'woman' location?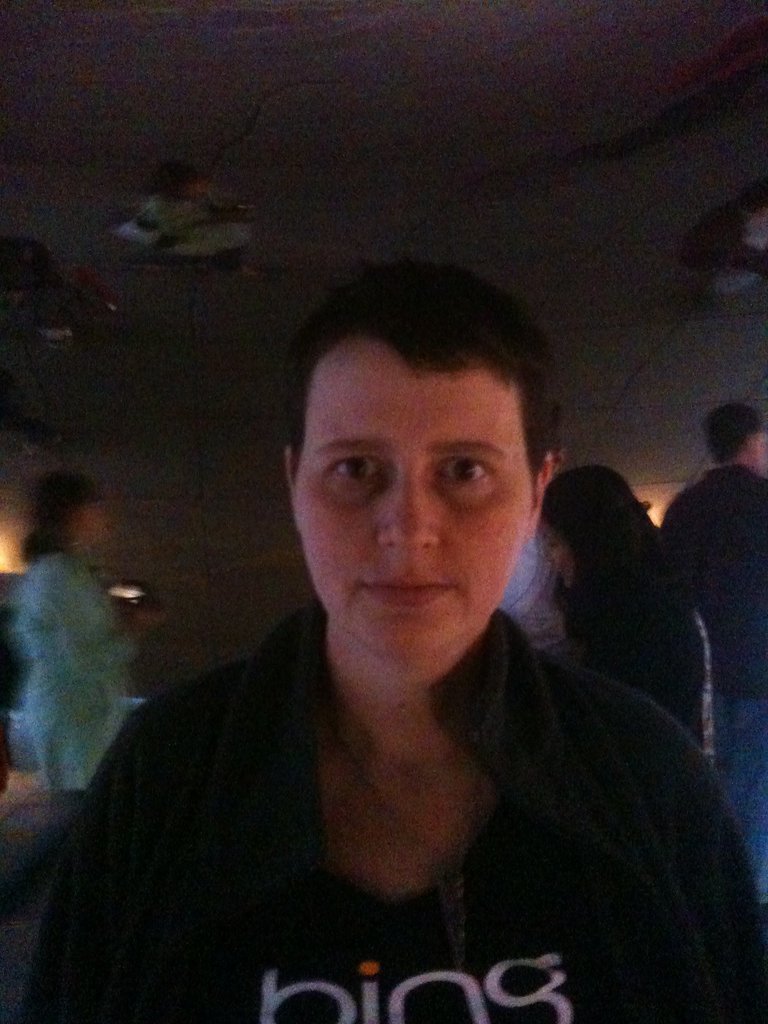
box(504, 468, 717, 762)
